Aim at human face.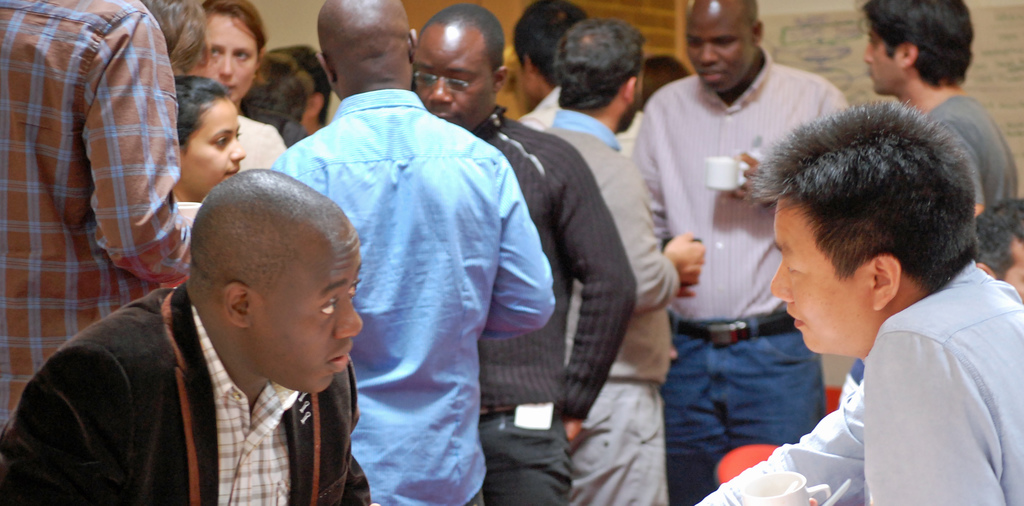
Aimed at (766, 196, 872, 352).
